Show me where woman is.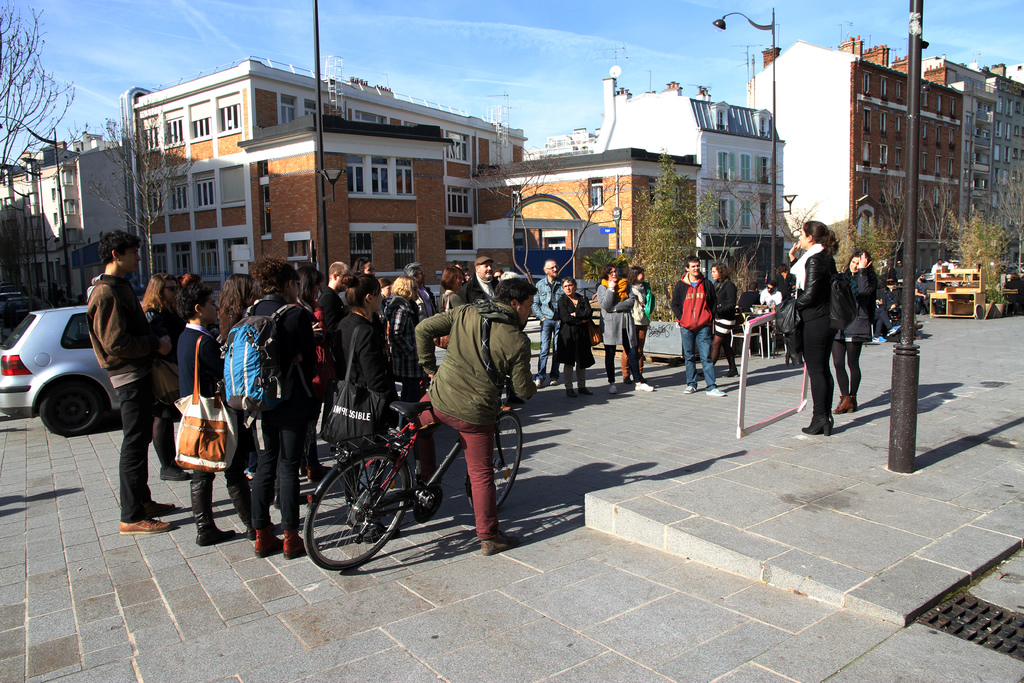
woman is at pyautogui.locateOnScreen(352, 256, 375, 276).
